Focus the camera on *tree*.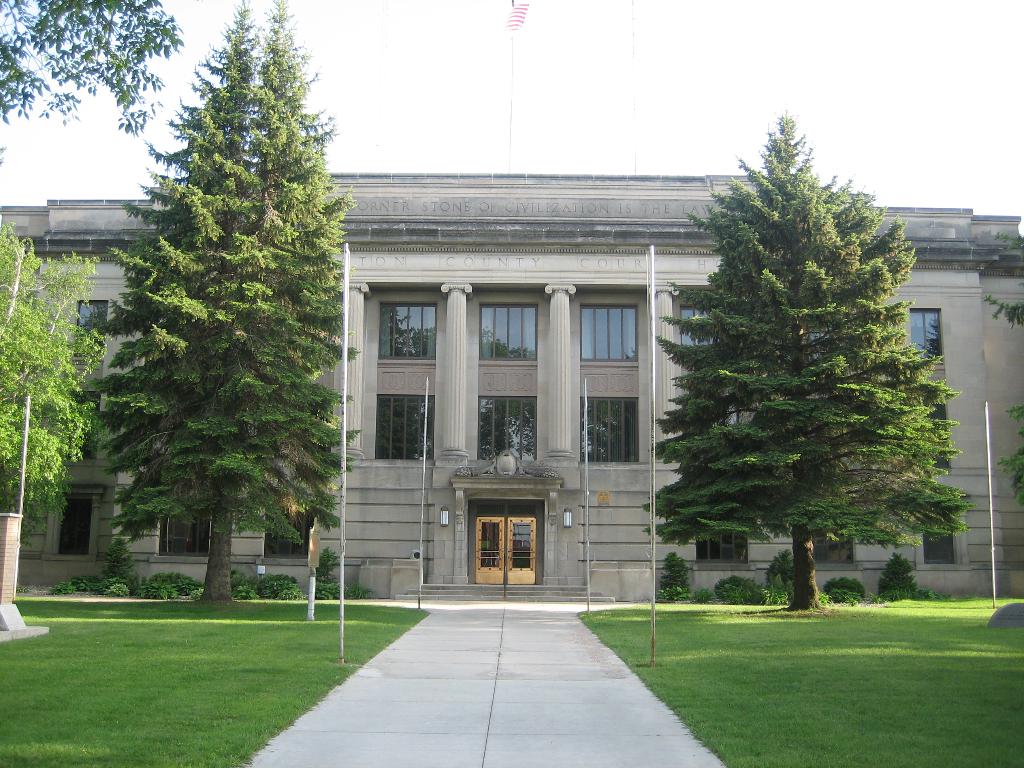
Focus region: box=[97, 527, 137, 590].
